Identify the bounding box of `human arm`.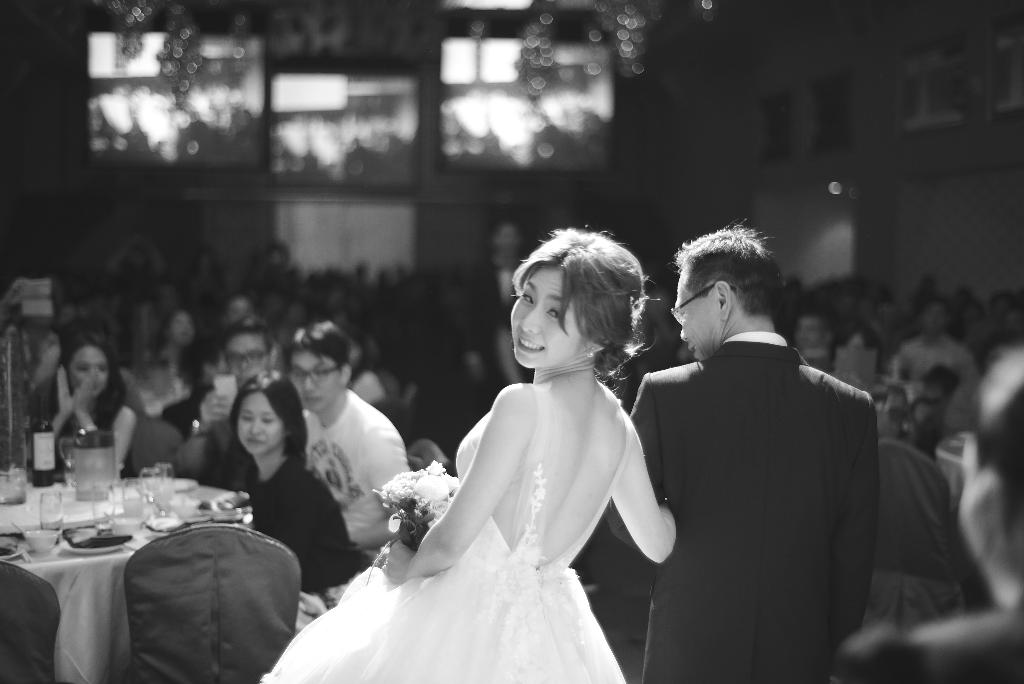
bbox(346, 400, 401, 531).
